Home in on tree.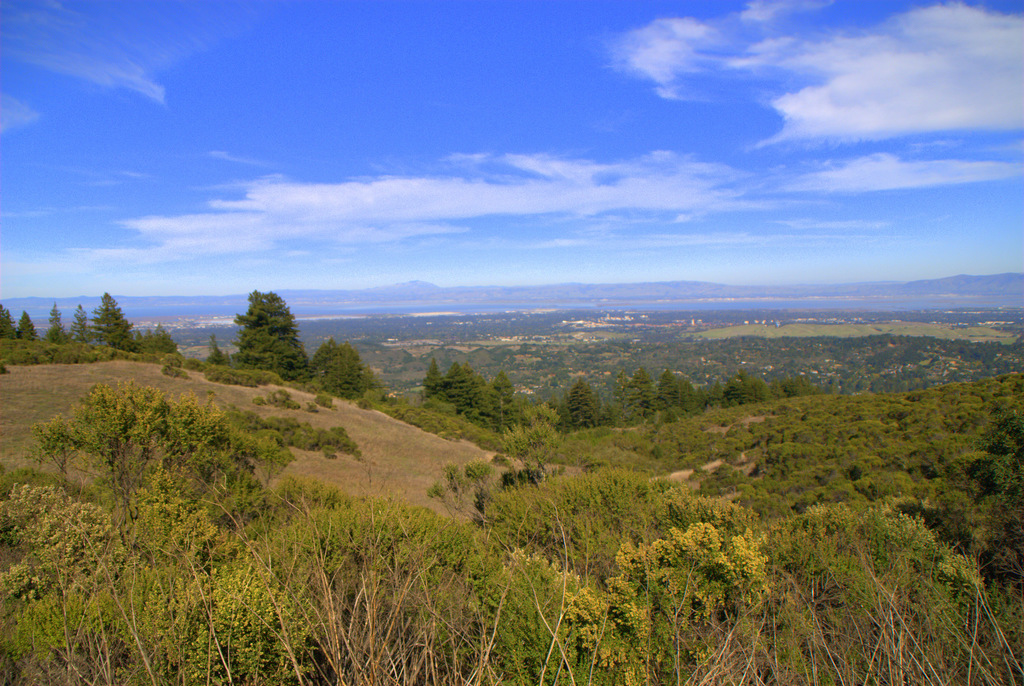
Homed in at left=0, top=305, right=17, bottom=339.
